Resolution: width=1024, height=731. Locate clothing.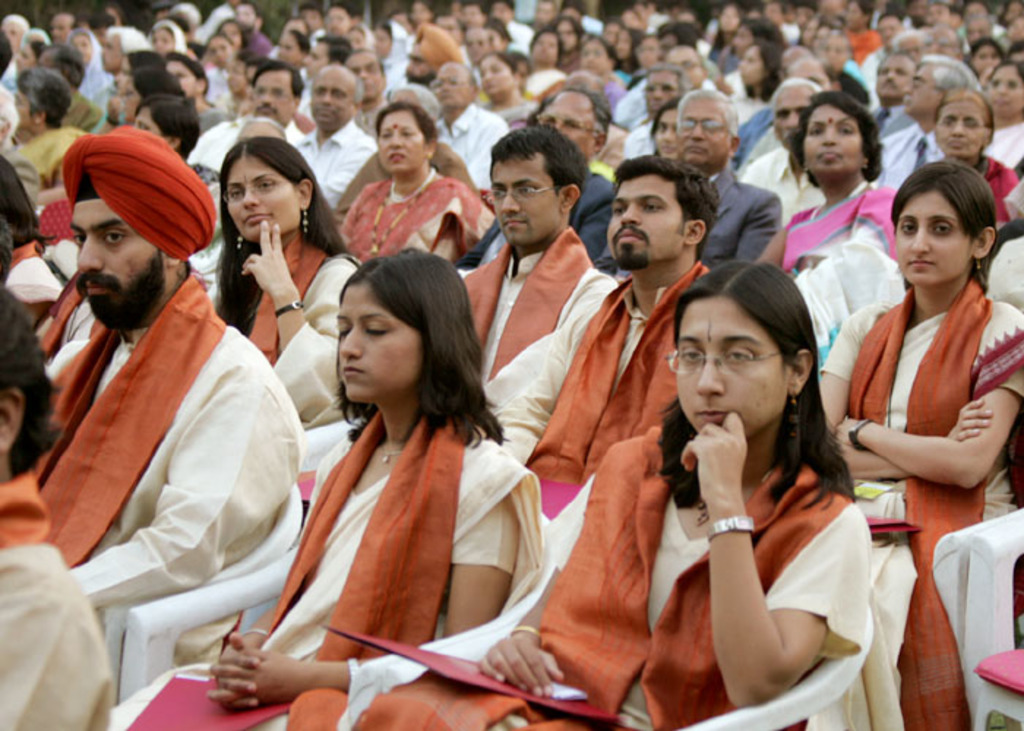
bbox(971, 149, 1021, 231).
